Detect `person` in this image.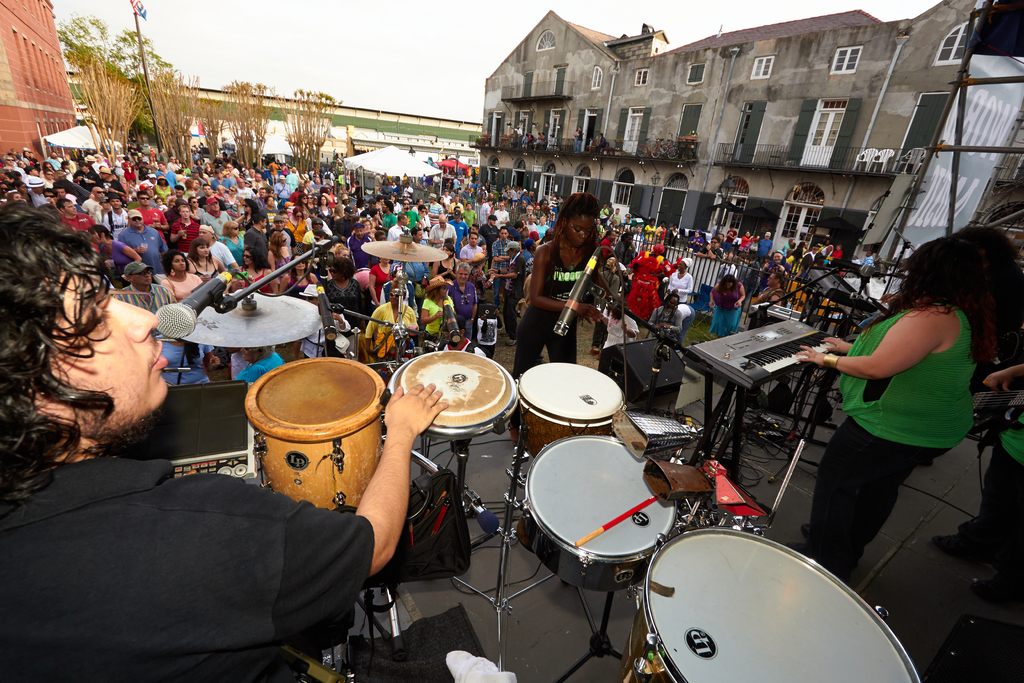
Detection: x1=803 y1=245 x2=831 y2=279.
